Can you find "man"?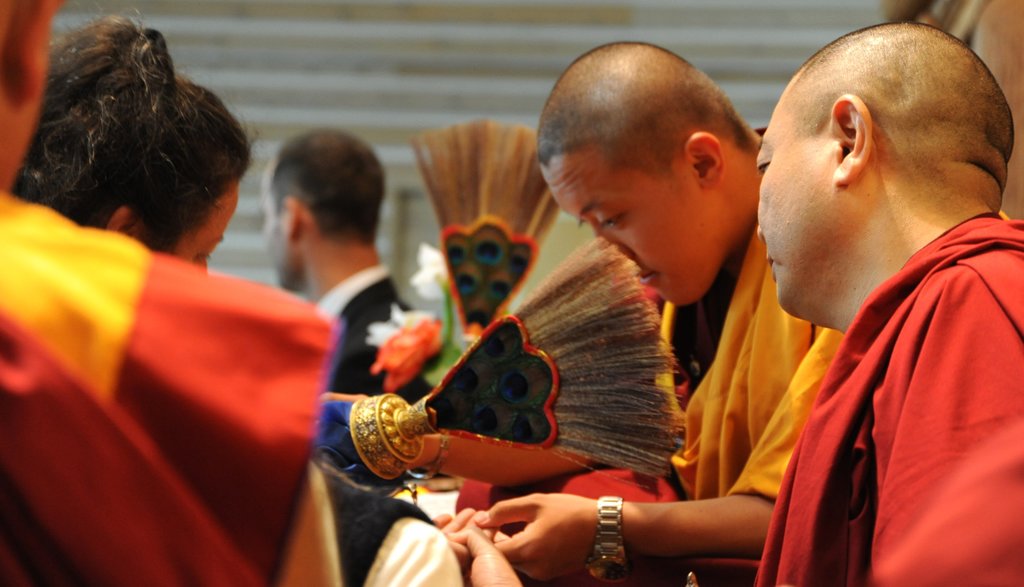
Yes, bounding box: <region>754, 21, 1023, 586</region>.
